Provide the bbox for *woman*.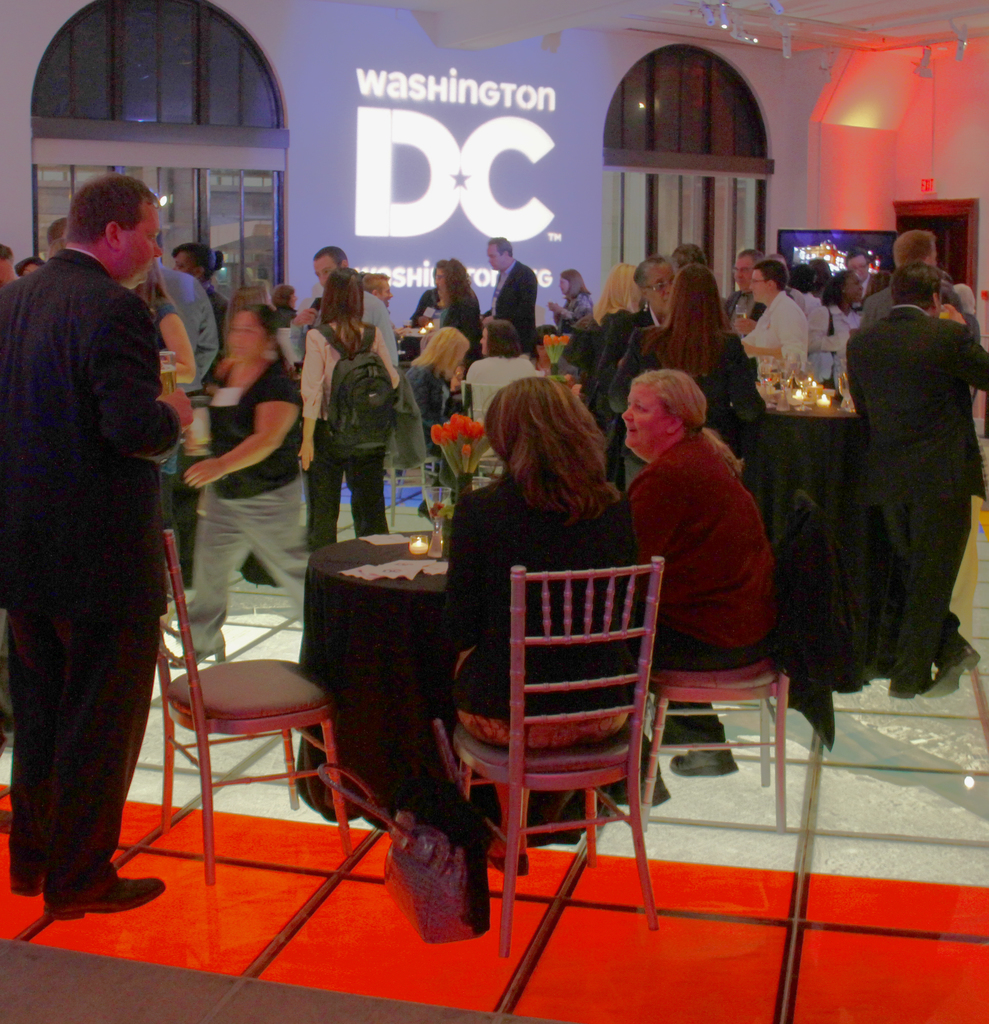
(x1=436, y1=261, x2=483, y2=369).
